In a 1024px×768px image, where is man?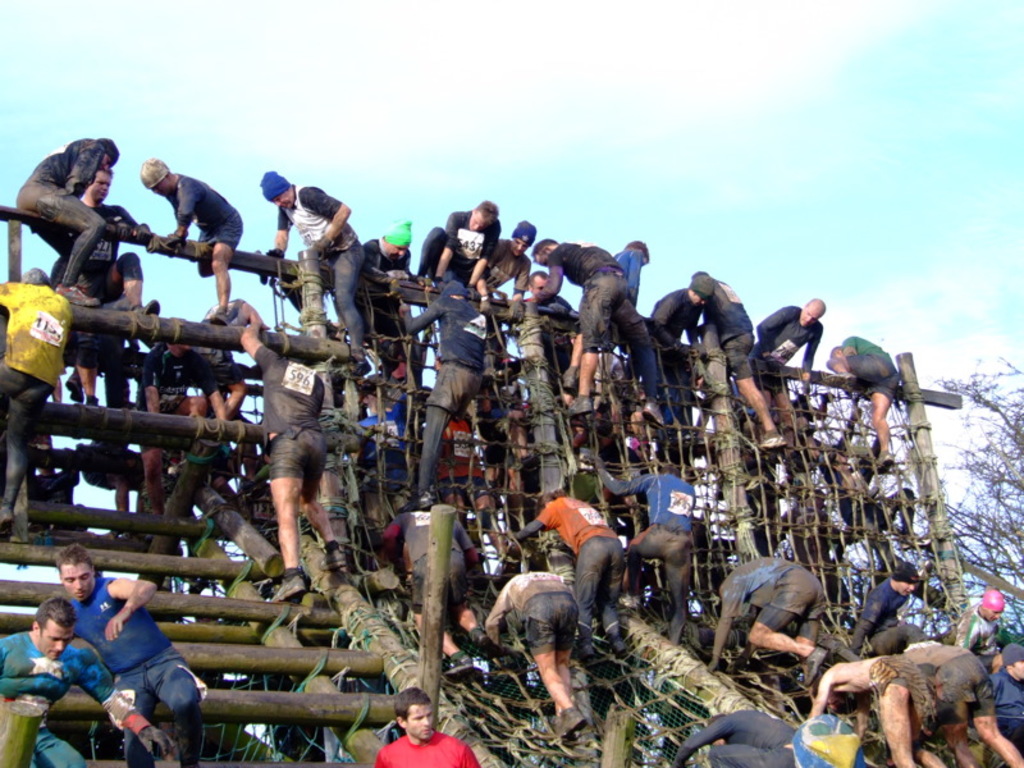
box(136, 154, 241, 325).
